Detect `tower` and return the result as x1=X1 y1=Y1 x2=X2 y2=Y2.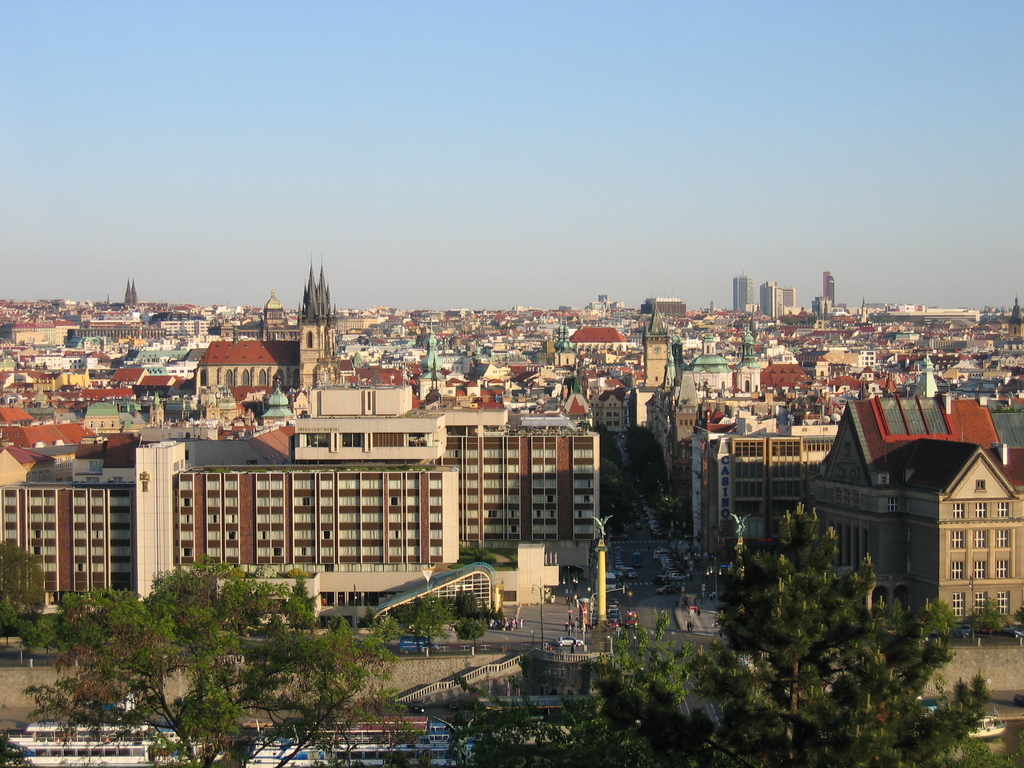
x1=650 y1=306 x2=668 y2=388.
